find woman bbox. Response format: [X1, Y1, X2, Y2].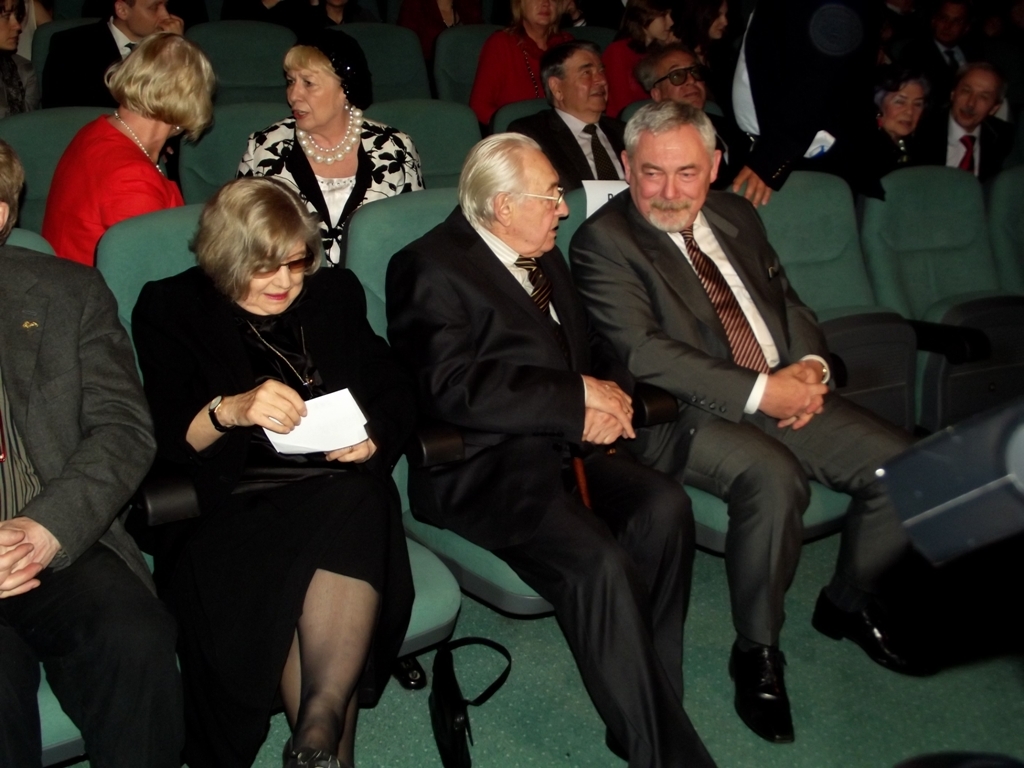
[234, 39, 424, 274].
